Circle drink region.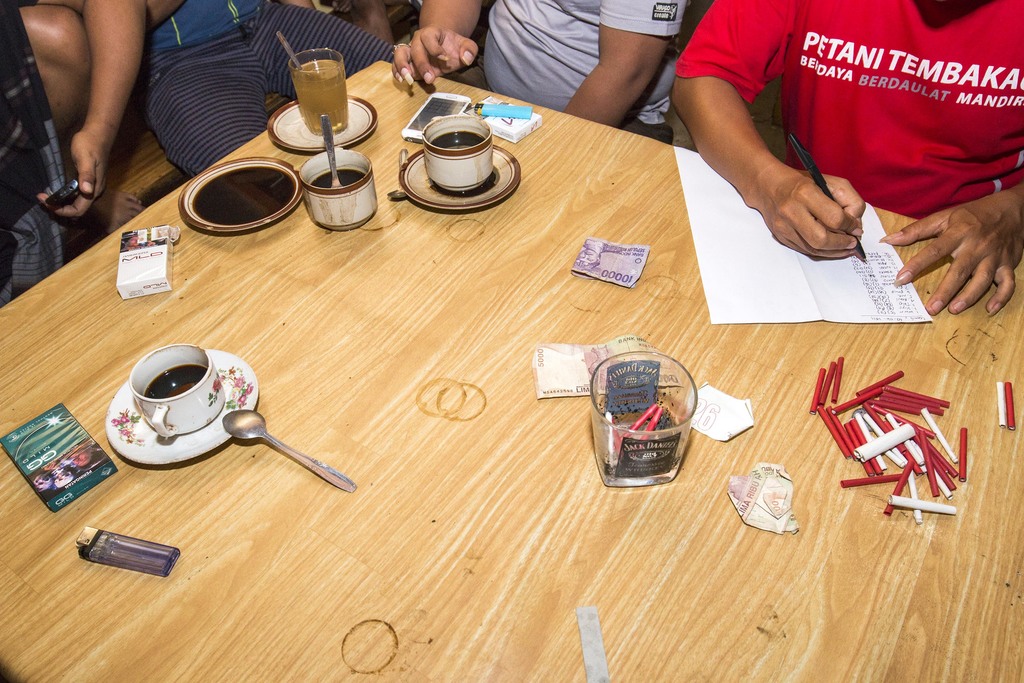
Region: box=[310, 163, 363, 188].
